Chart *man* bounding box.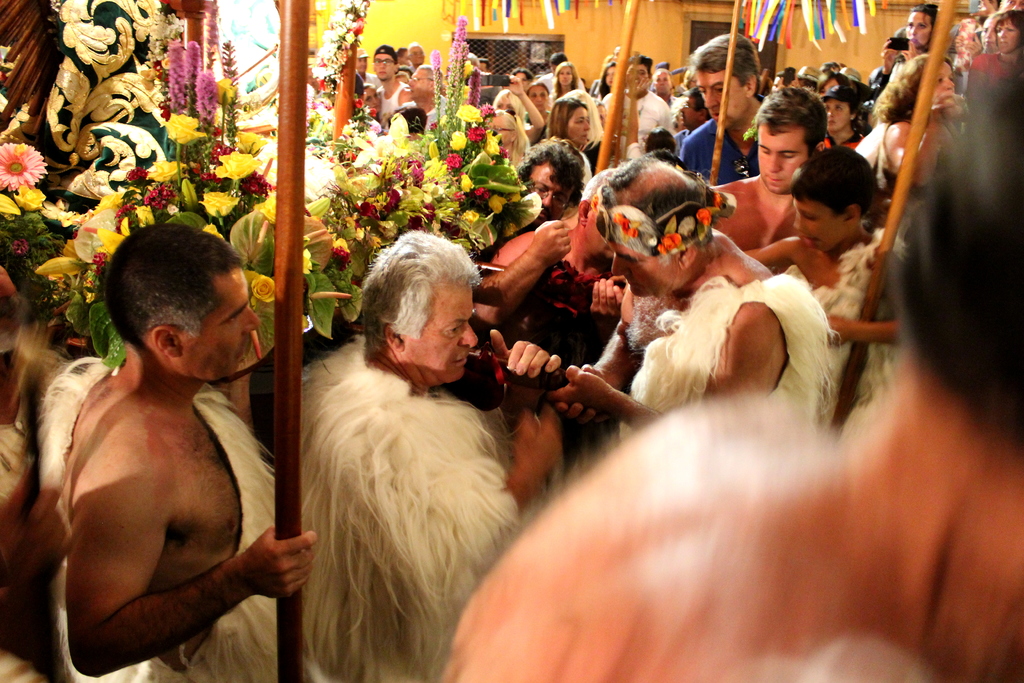
Charted: l=371, t=39, r=416, b=128.
